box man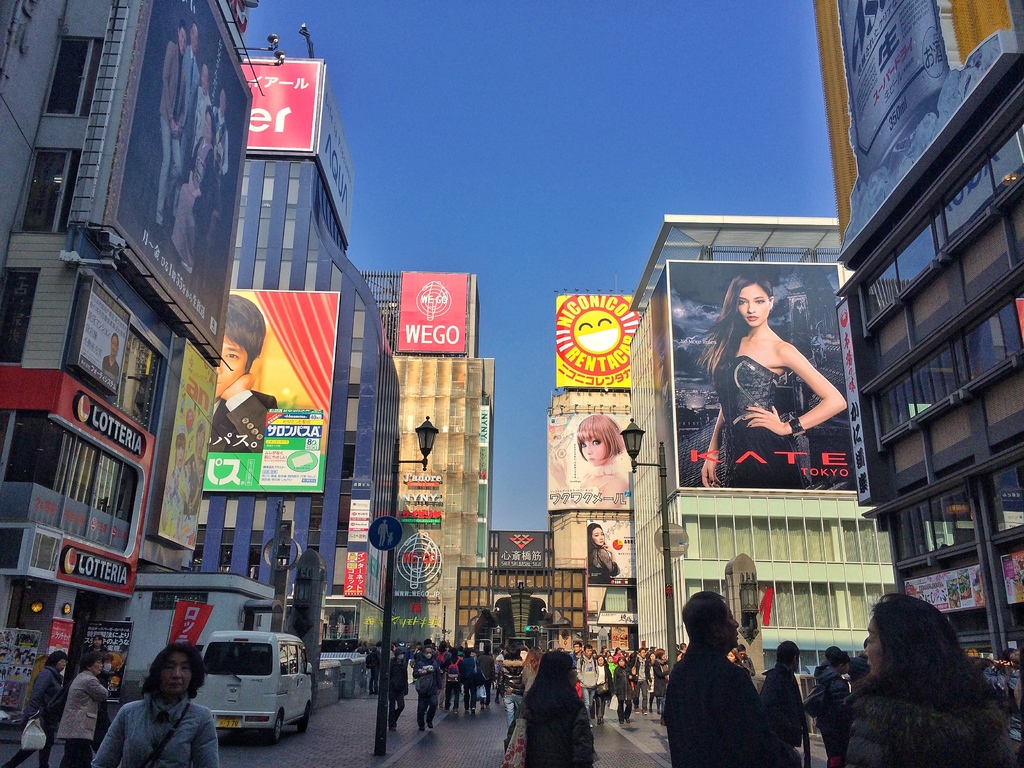
577,644,599,729
